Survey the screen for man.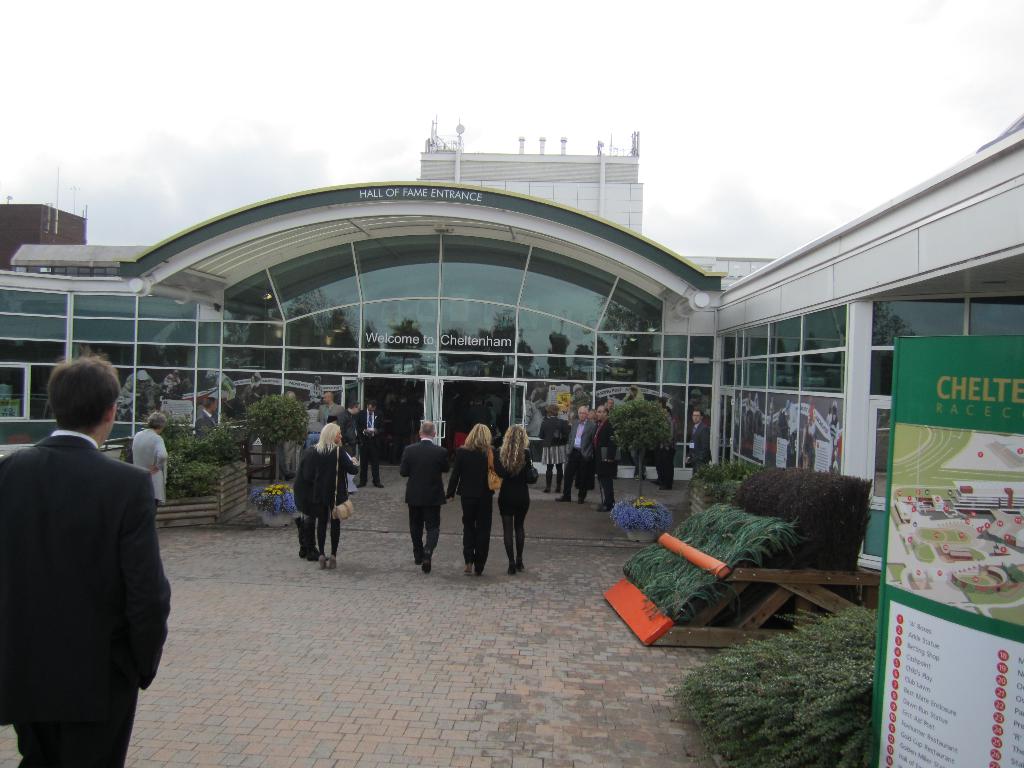
Survey found: bbox=(392, 392, 417, 444).
